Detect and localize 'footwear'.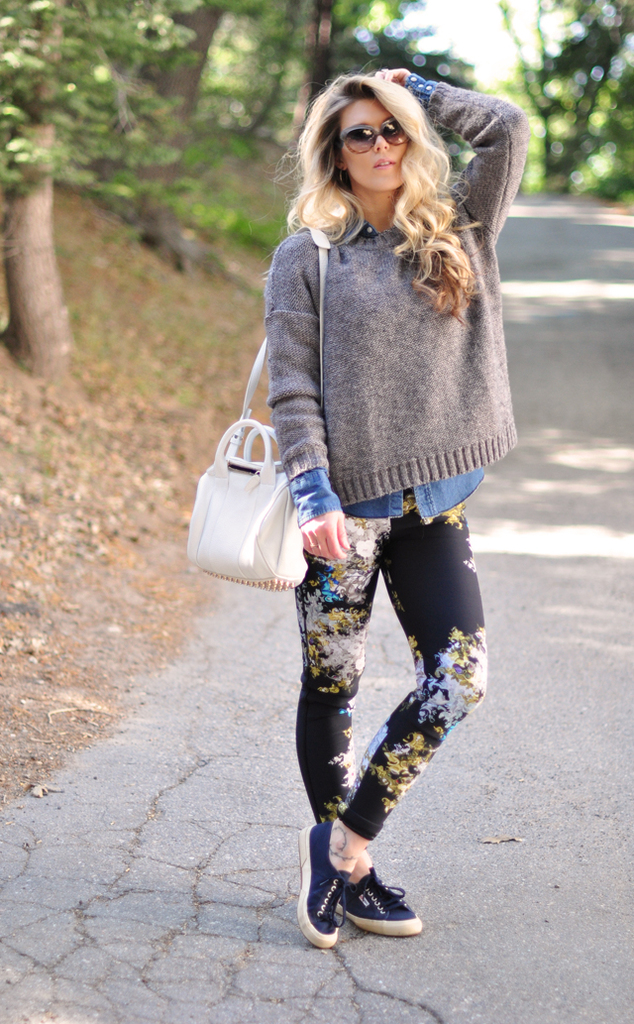
Localized at bbox=[303, 812, 351, 950].
